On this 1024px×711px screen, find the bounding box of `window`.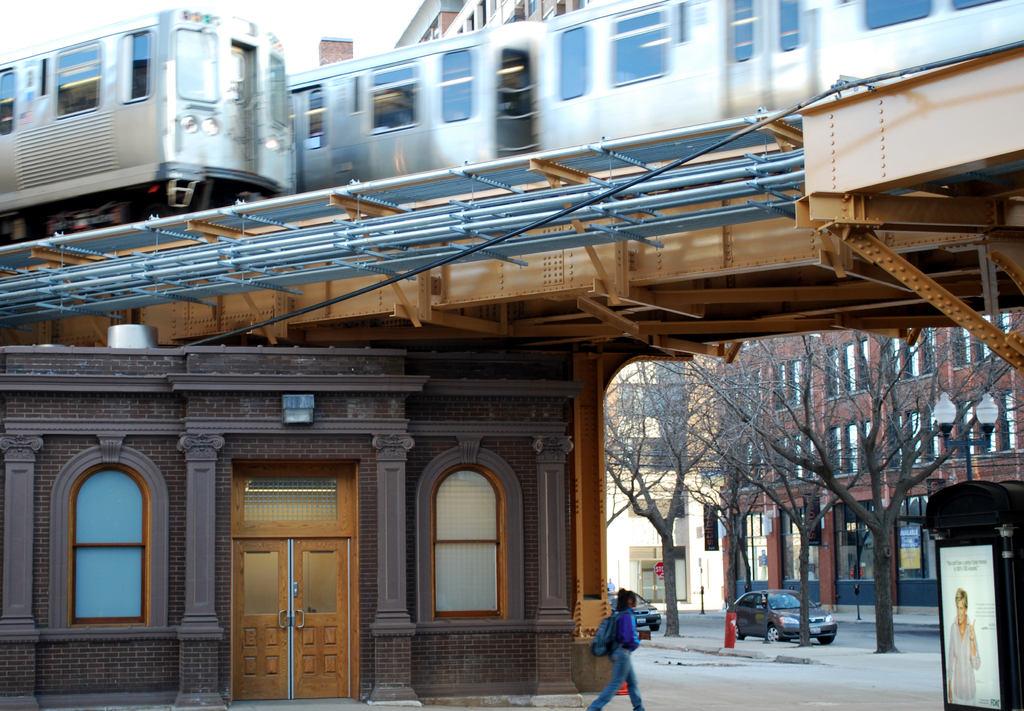
Bounding box: detection(832, 425, 857, 478).
